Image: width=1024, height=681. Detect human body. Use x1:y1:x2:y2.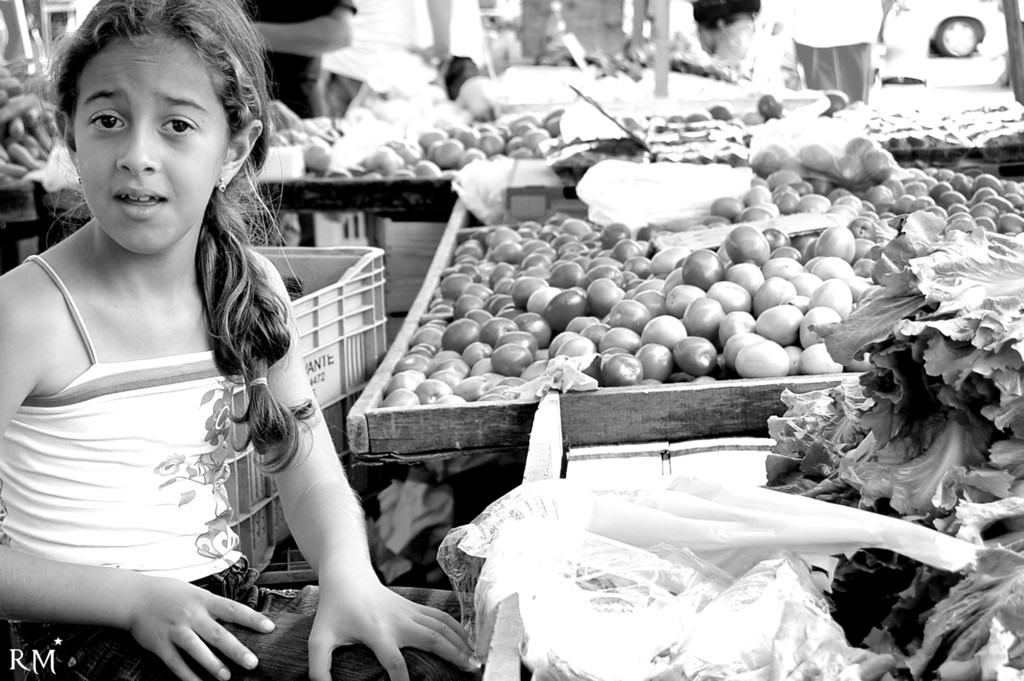
232:0:359:121.
